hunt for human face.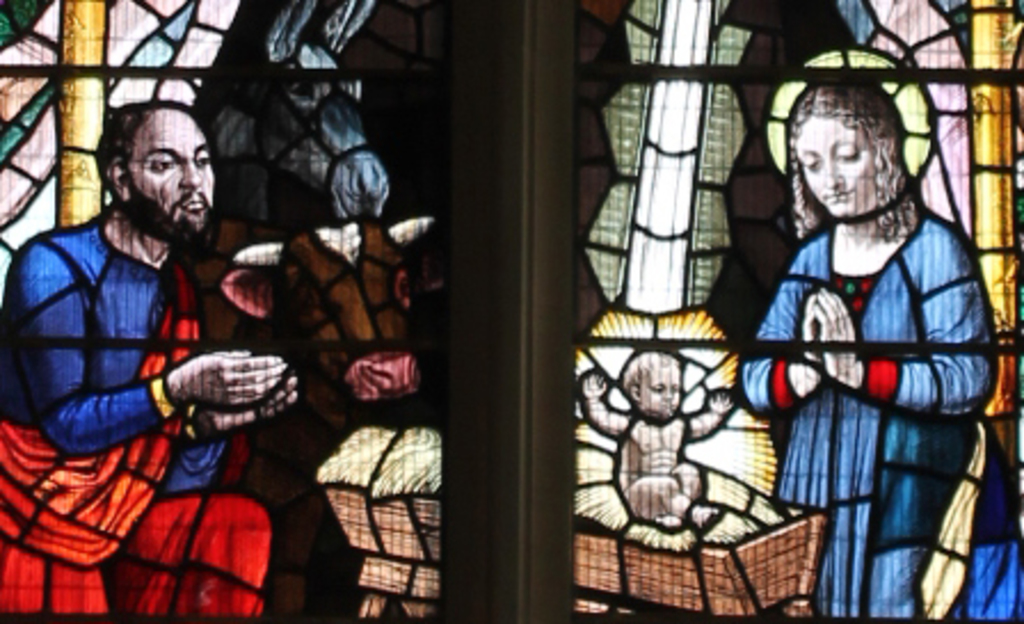
Hunted down at [789,119,882,217].
